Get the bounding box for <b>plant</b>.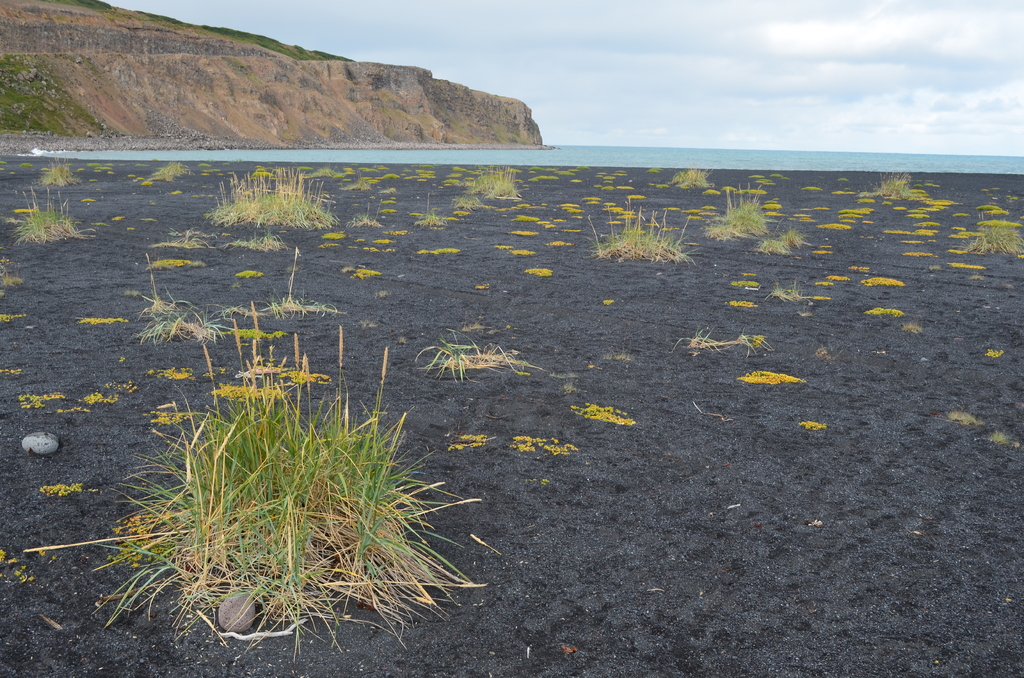
pyautogui.locateOnScreen(508, 432, 577, 455).
